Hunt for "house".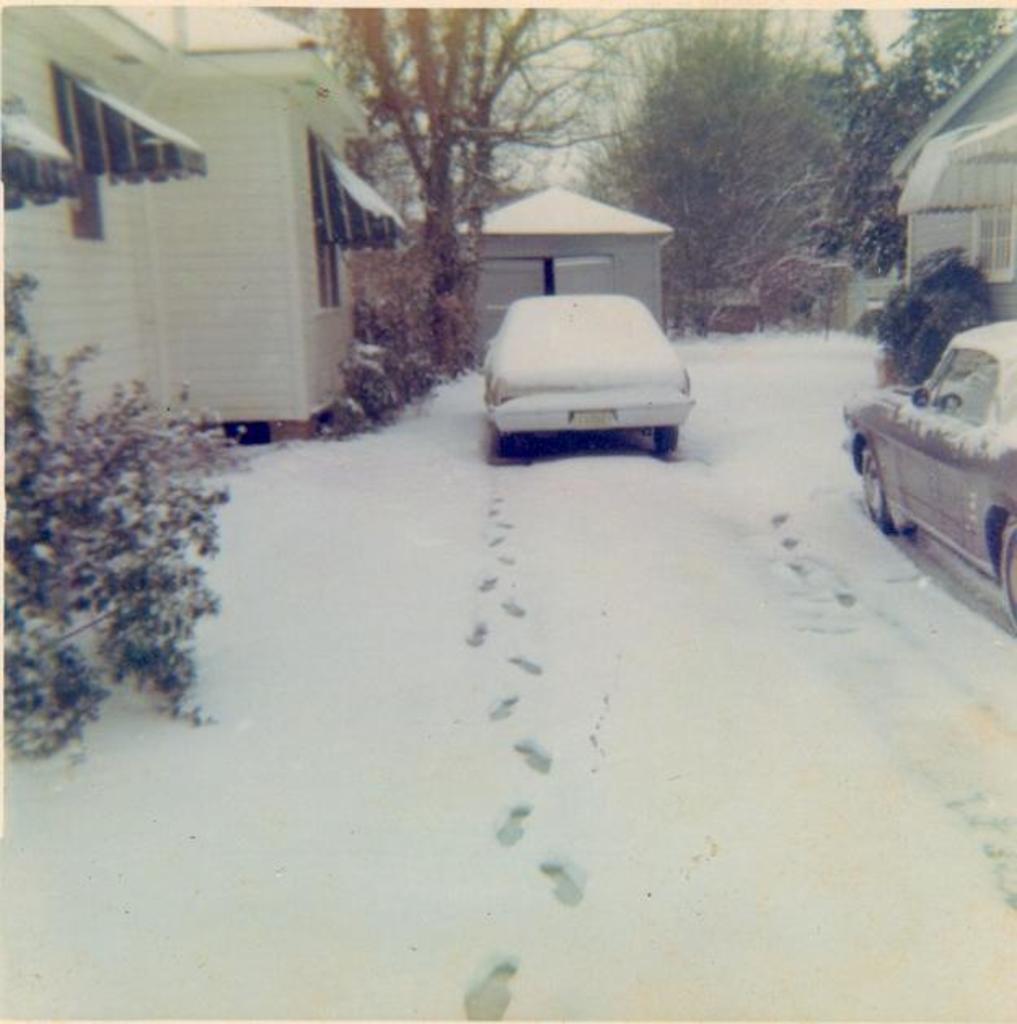
Hunted down at locate(0, 0, 417, 429).
